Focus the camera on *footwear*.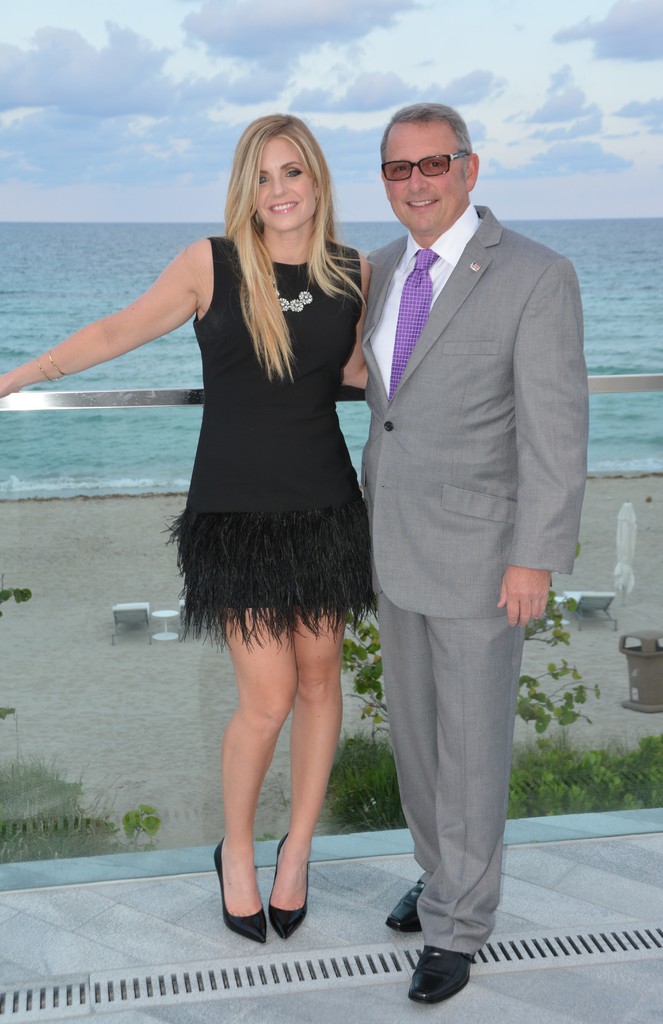
Focus region: detection(205, 828, 269, 945).
